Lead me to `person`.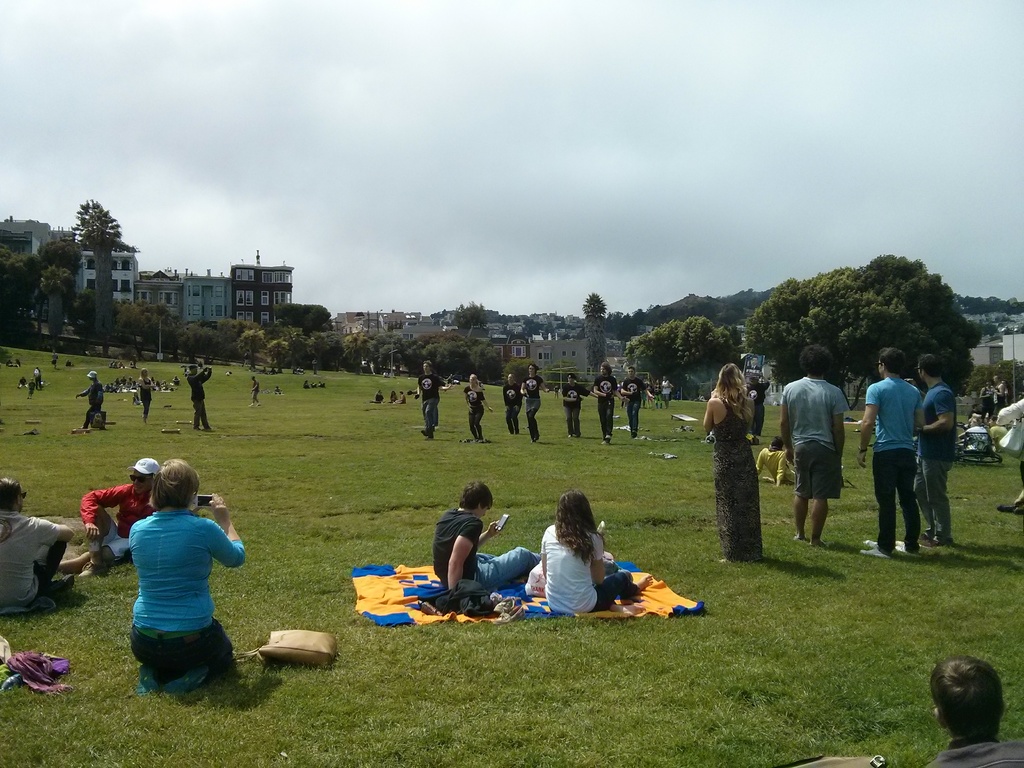
Lead to BBox(137, 366, 158, 422).
